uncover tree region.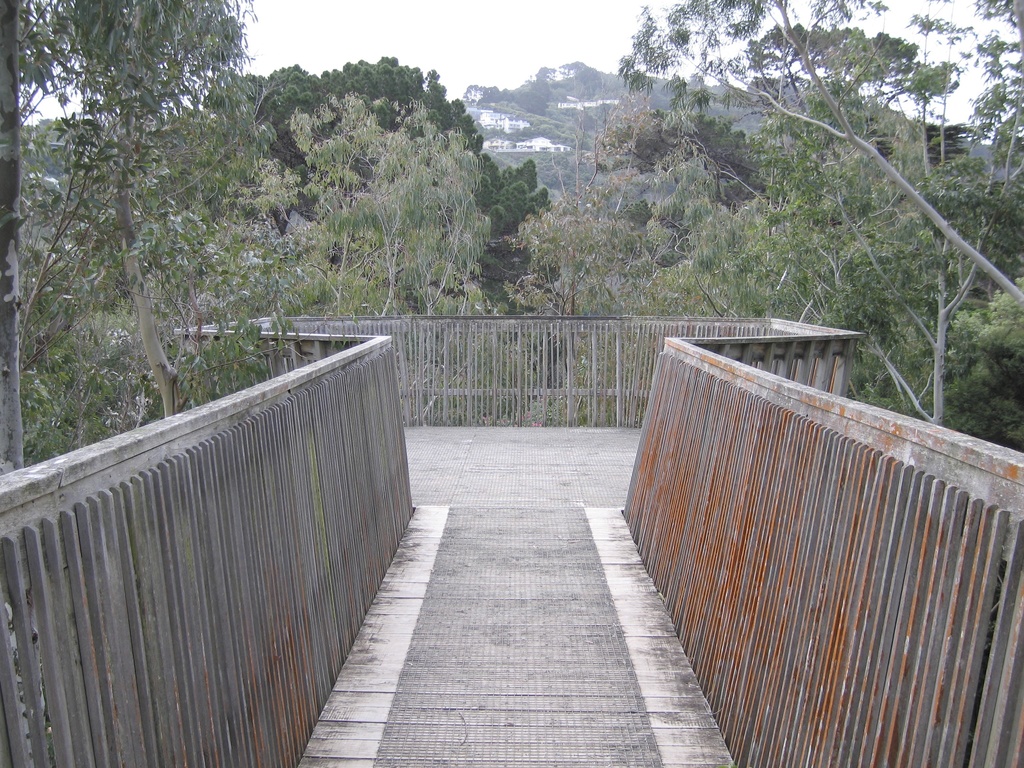
Uncovered: 507:99:696:416.
